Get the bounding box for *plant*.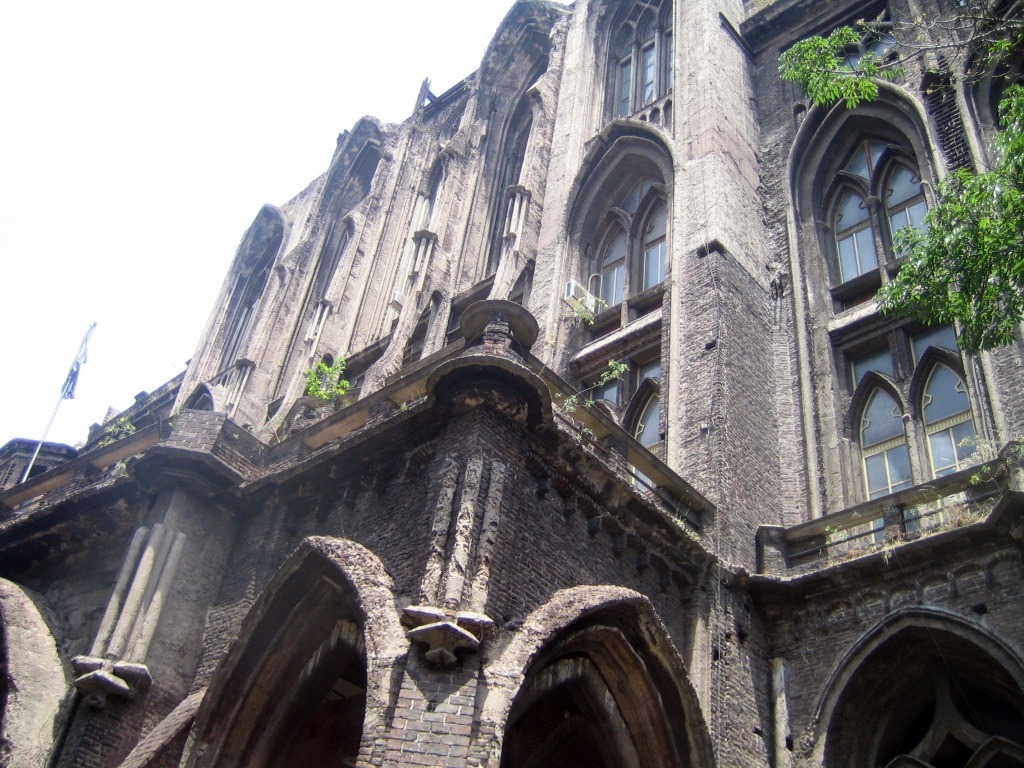
box=[950, 433, 1023, 515].
